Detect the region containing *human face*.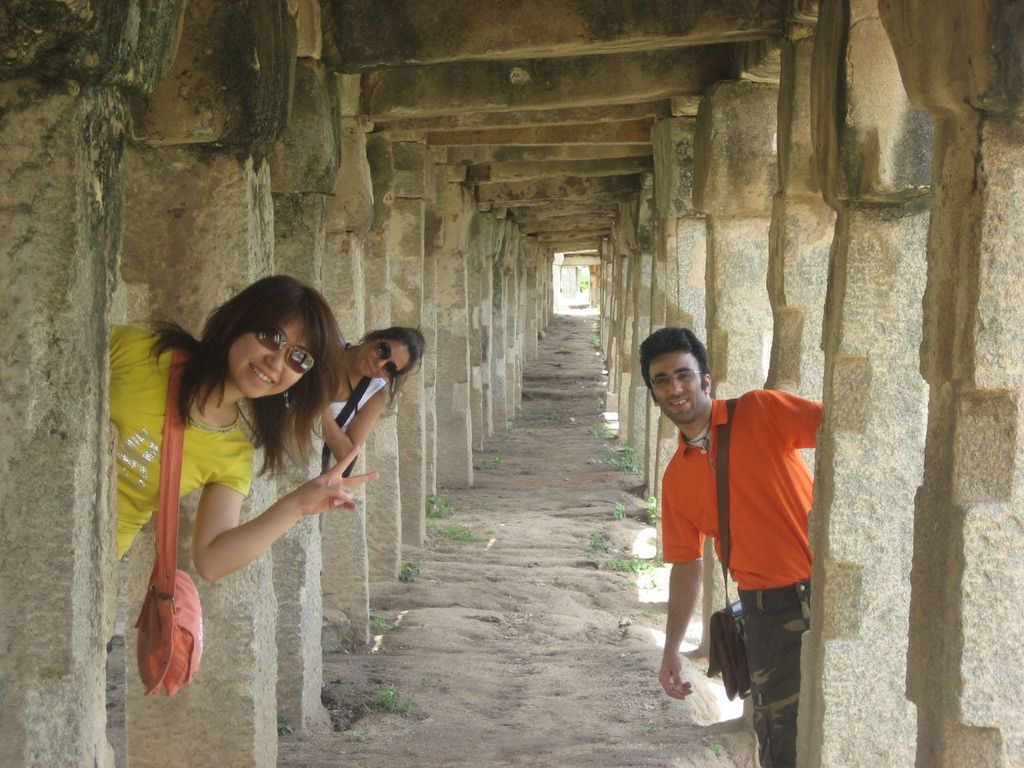
select_region(654, 360, 702, 424).
